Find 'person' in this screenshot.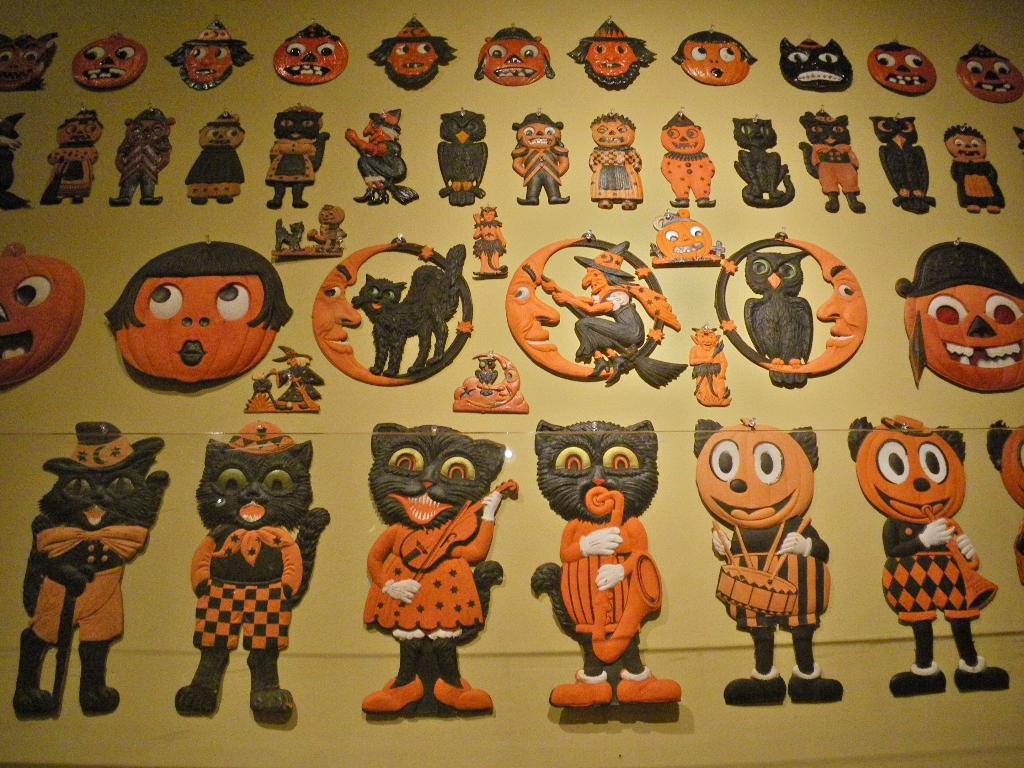
The bounding box for 'person' is Rect(40, 100, 106, 210).
